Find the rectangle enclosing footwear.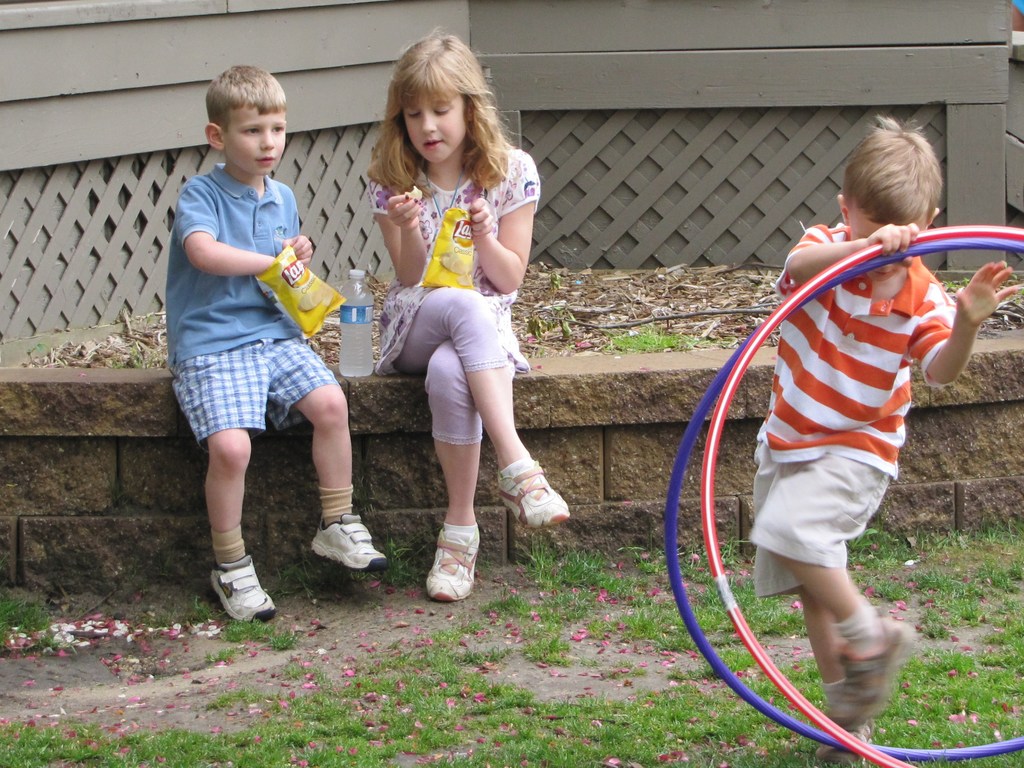
<bbox>496, 459, 572, 529</bbox>.
